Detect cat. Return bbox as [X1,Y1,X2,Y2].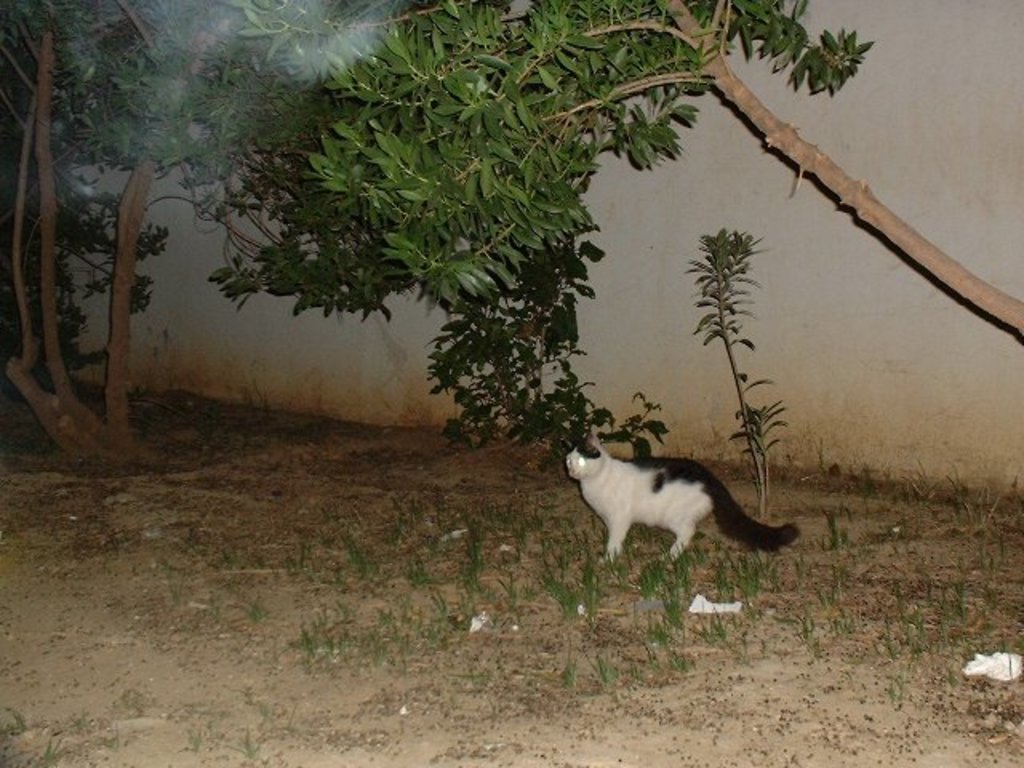
[555,440,802,578].
